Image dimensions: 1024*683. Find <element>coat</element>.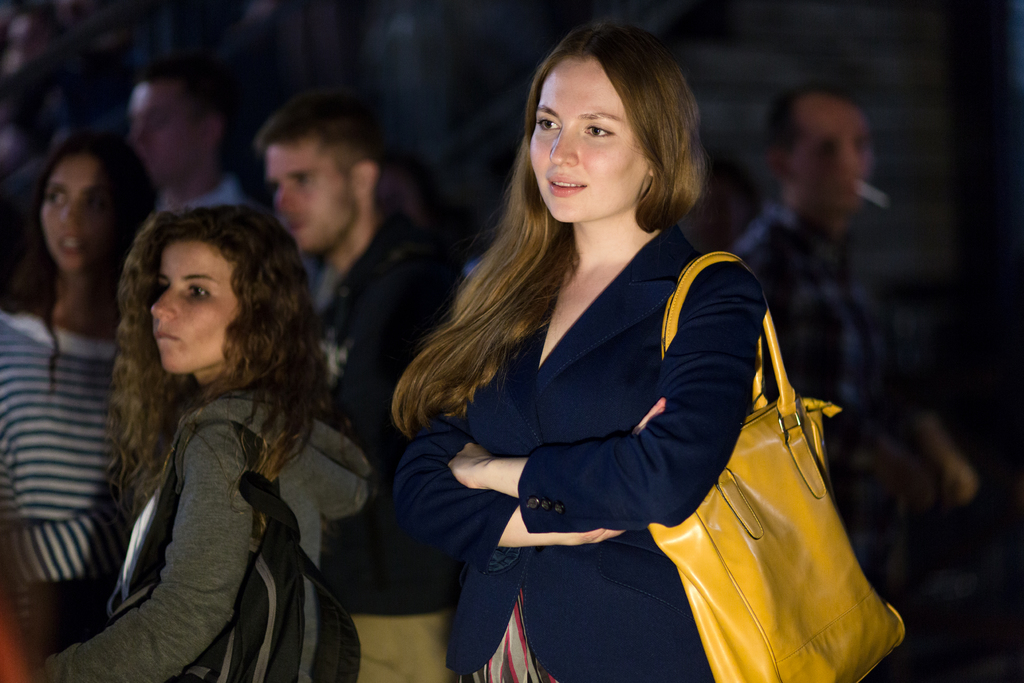
{"left": 385, "top": 202, "right": 776, "bottom": 682}.
